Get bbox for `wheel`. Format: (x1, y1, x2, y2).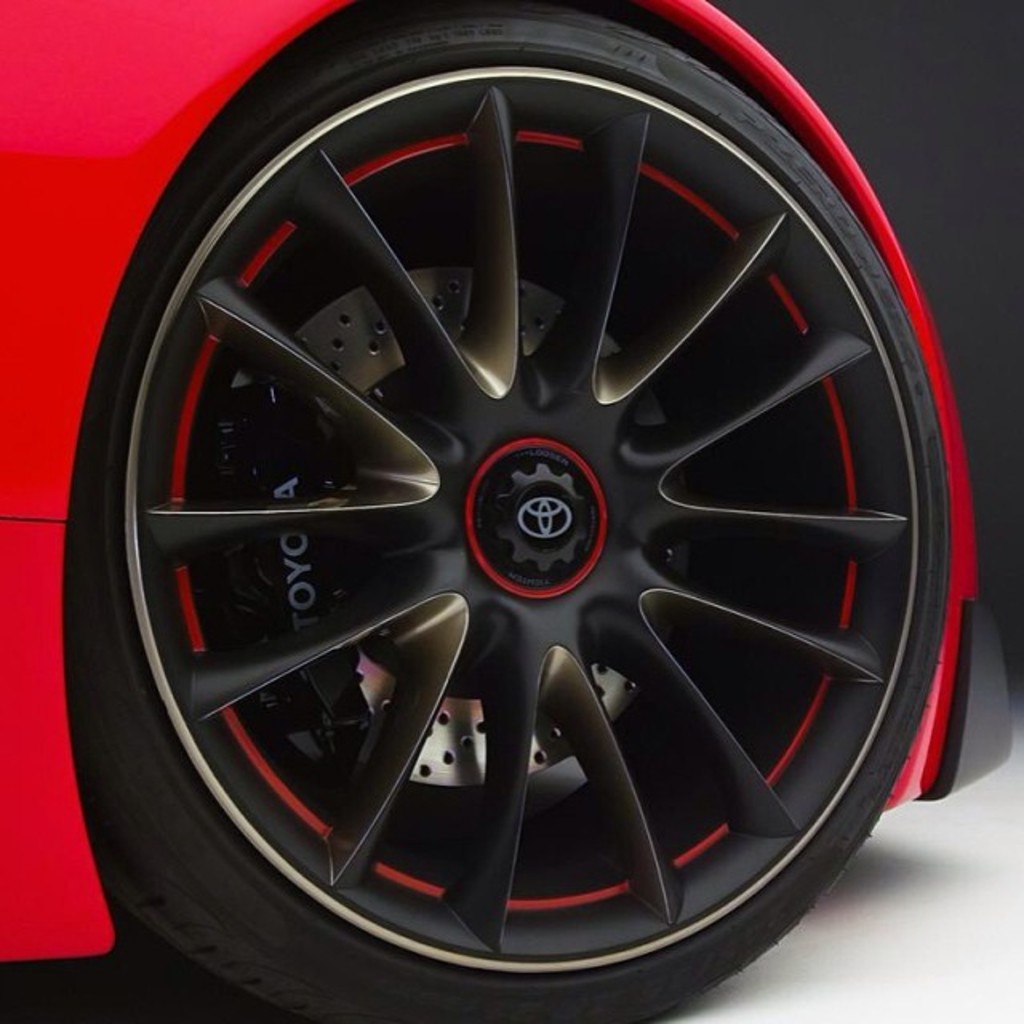
(72, 46, 958, 976).
